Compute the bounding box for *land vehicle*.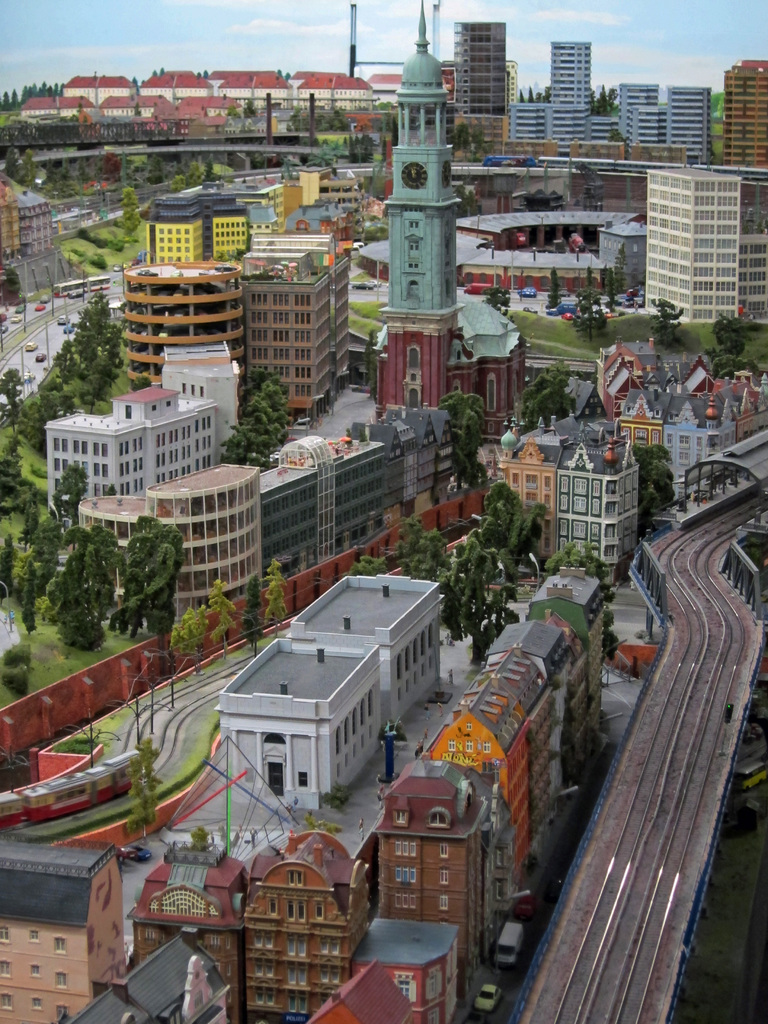
518:285:540:299.
